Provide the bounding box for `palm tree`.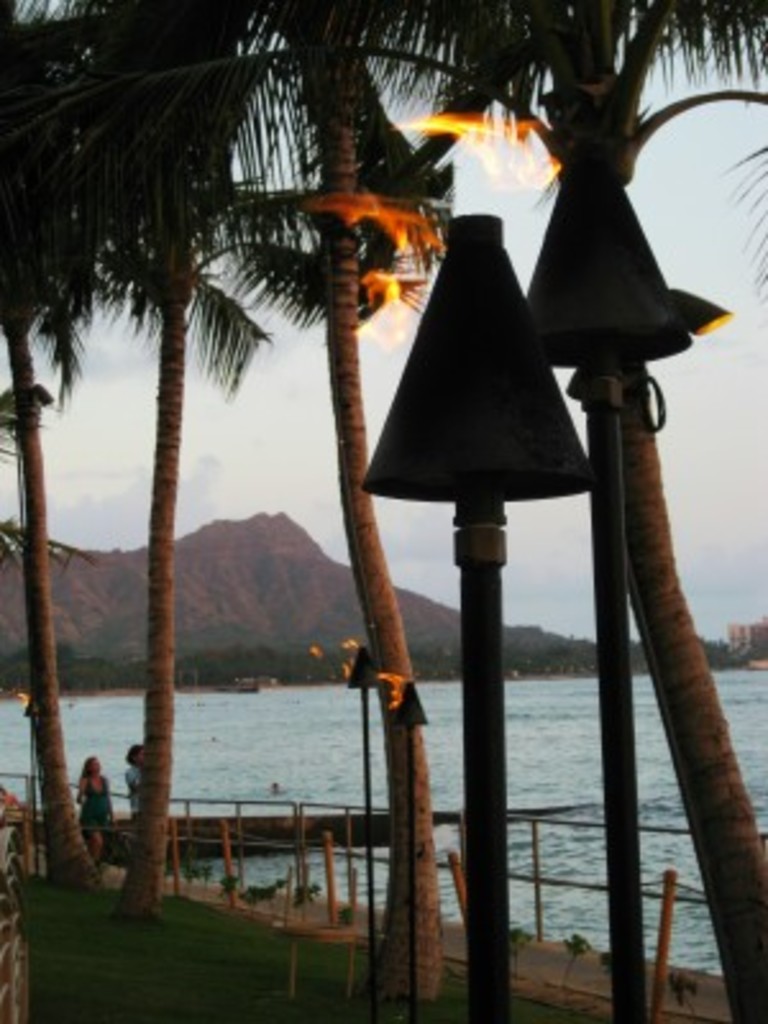
Rect(0, 0, 765, 1021).
